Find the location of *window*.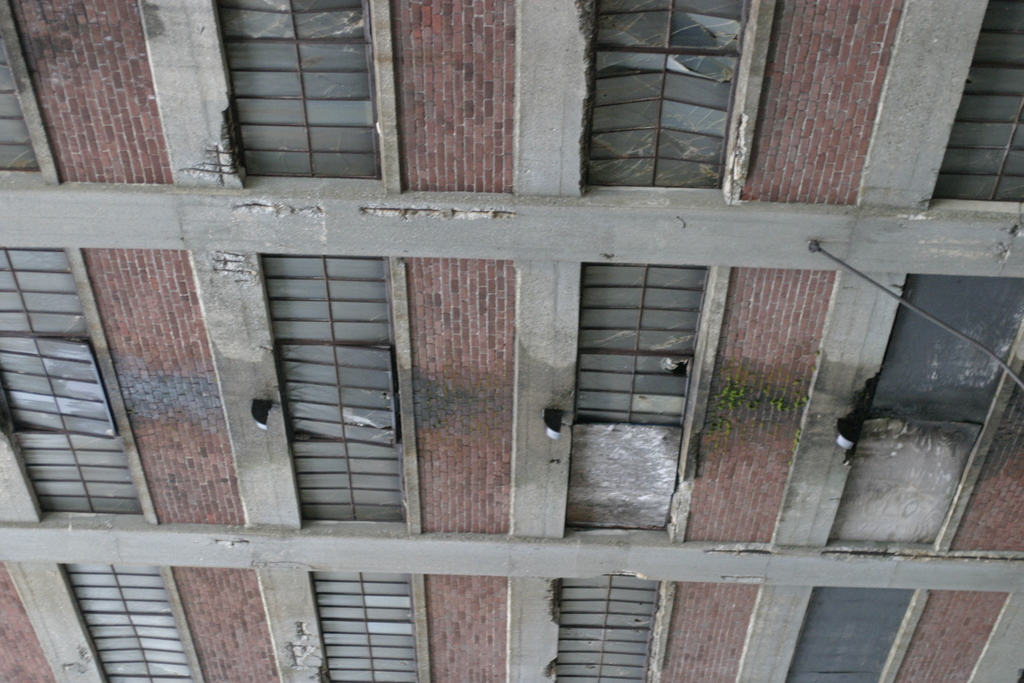
Location: 541 565 691 682.
